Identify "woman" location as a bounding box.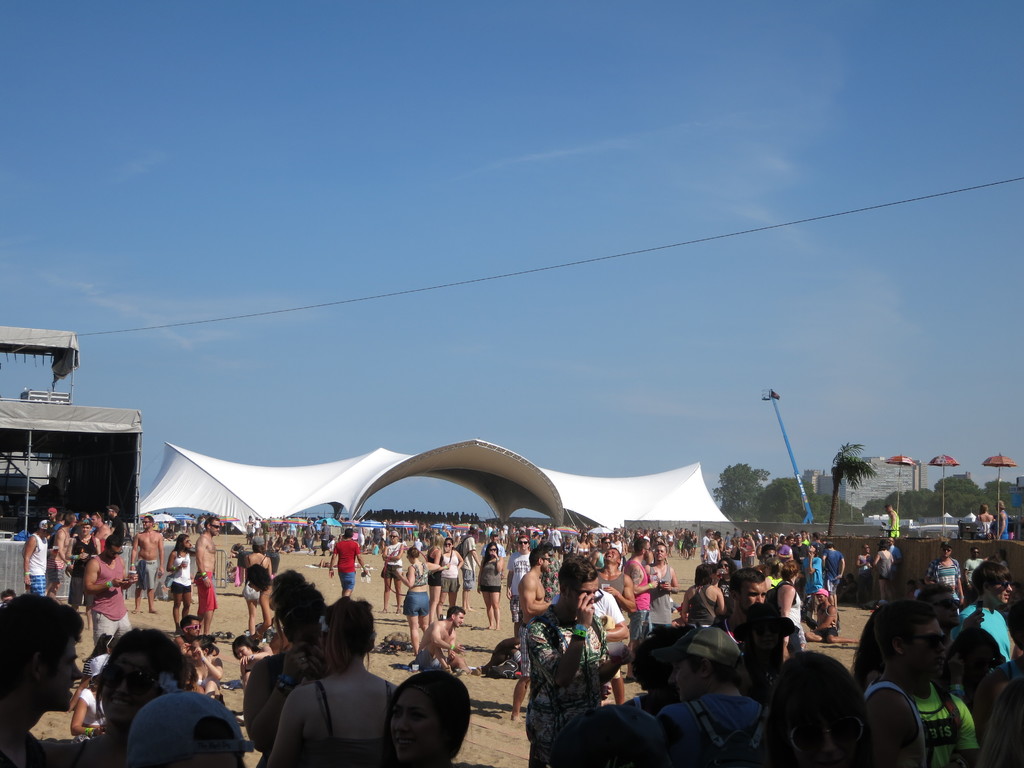
crop(328, 535, 334, 550).
